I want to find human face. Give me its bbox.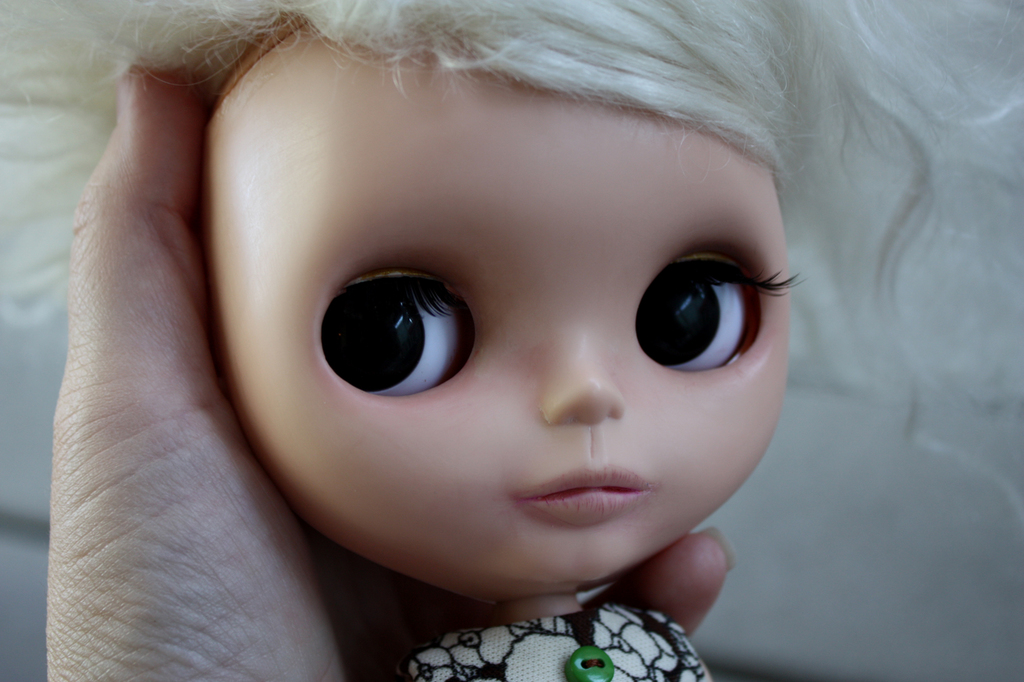
bbox=(213, 25, 800, 595).
